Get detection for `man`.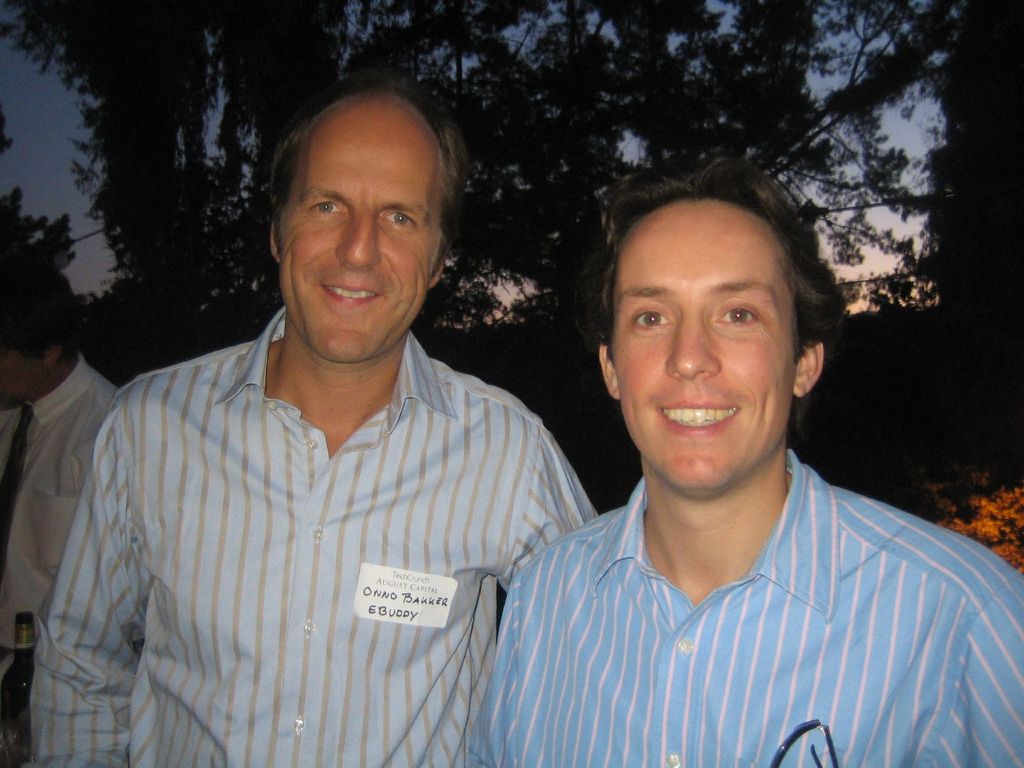
Detection: 452, 159, 1011, 751.
